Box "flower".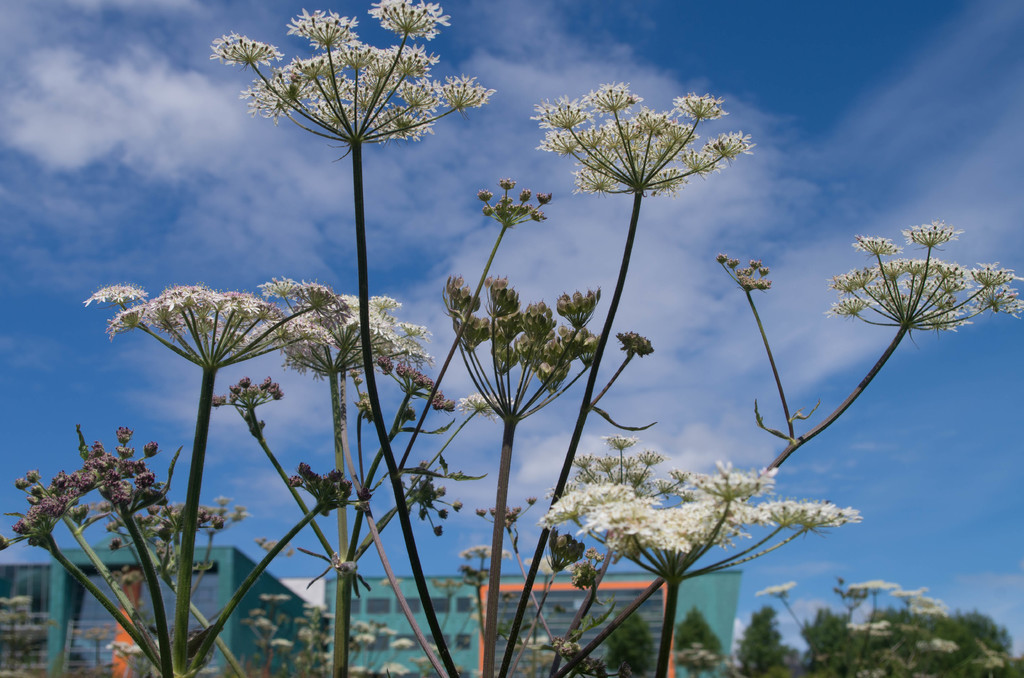
(84,284,335,365).
